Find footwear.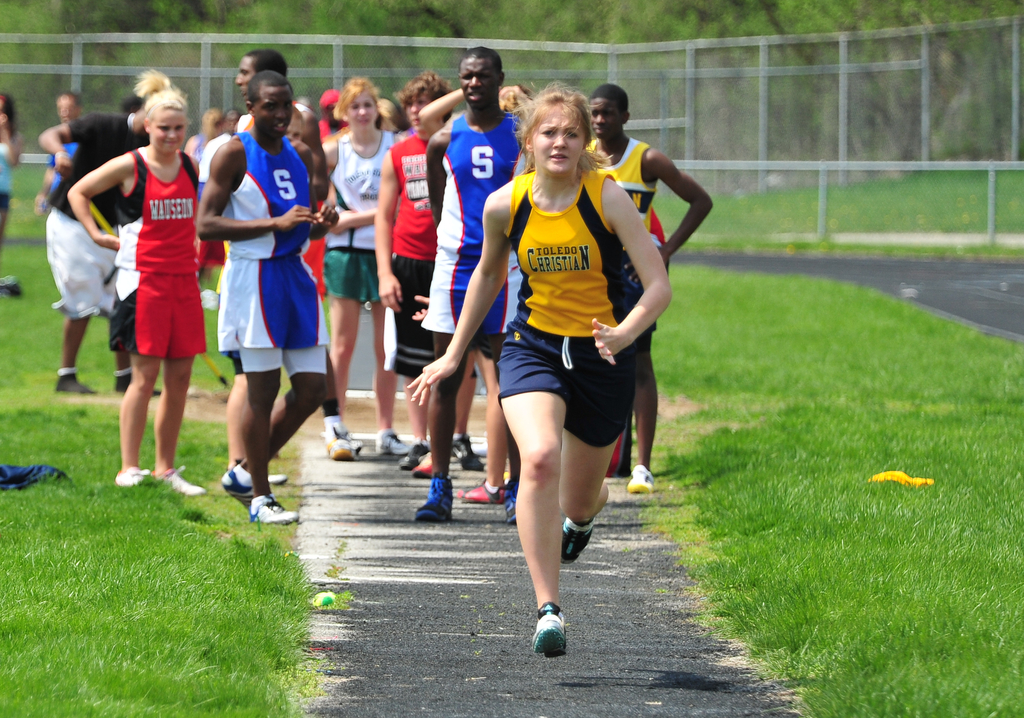
detection(376, 431, 406, 453).
